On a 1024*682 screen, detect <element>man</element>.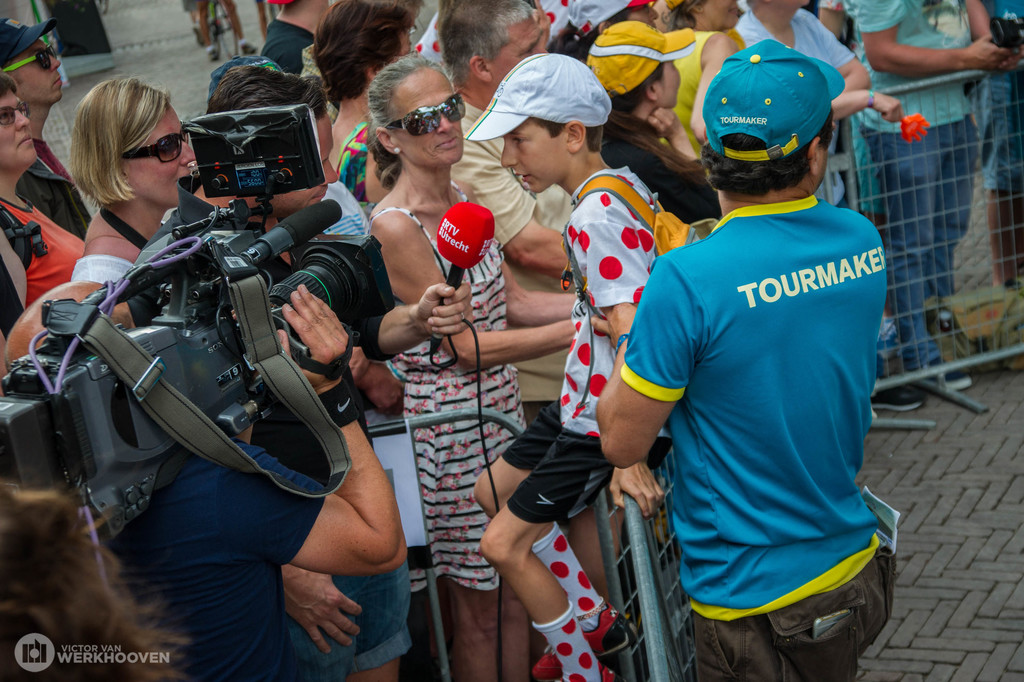
(438,0,617,619).
